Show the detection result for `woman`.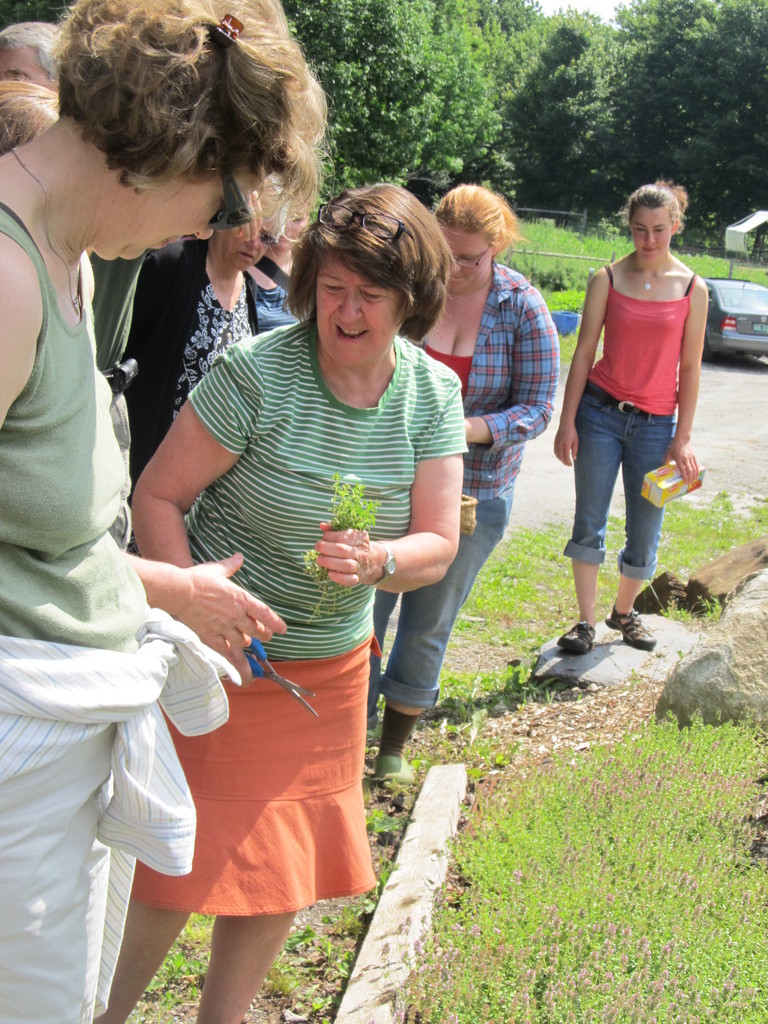
l=549, t=179, r=712, b=655.
